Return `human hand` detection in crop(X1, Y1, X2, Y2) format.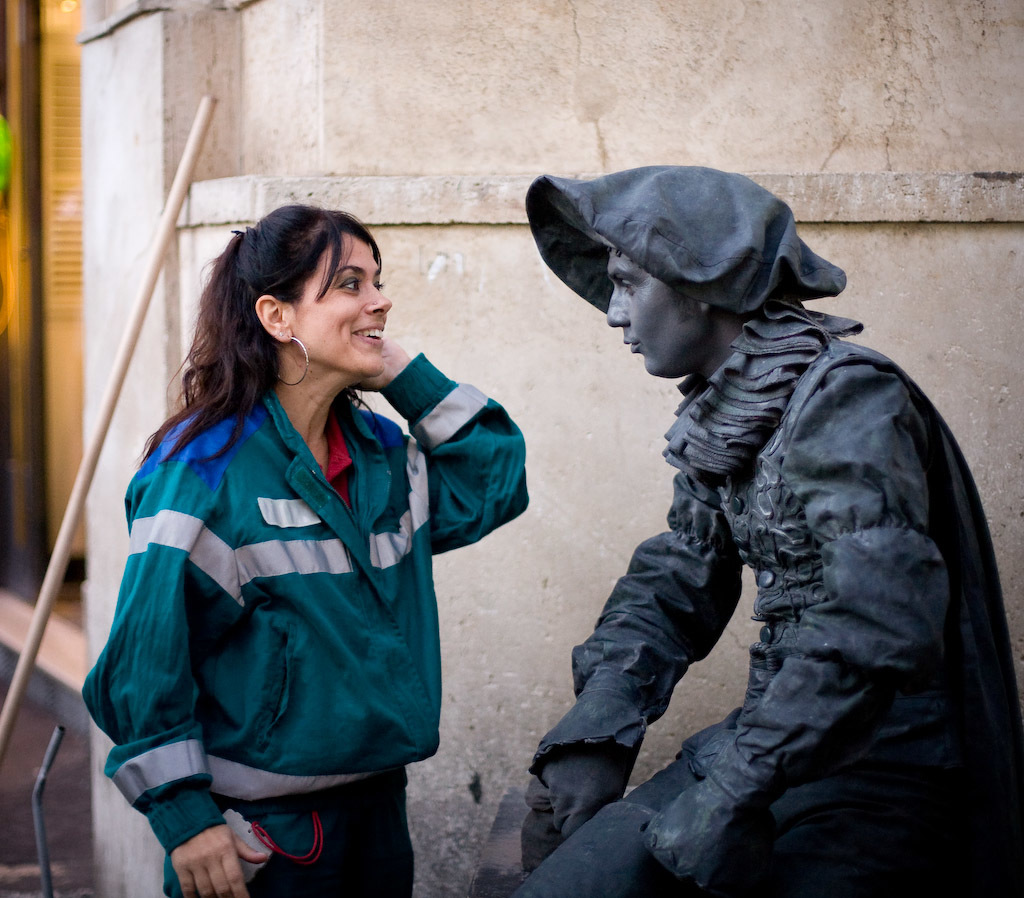
crop(169, 822, 268, 897).
